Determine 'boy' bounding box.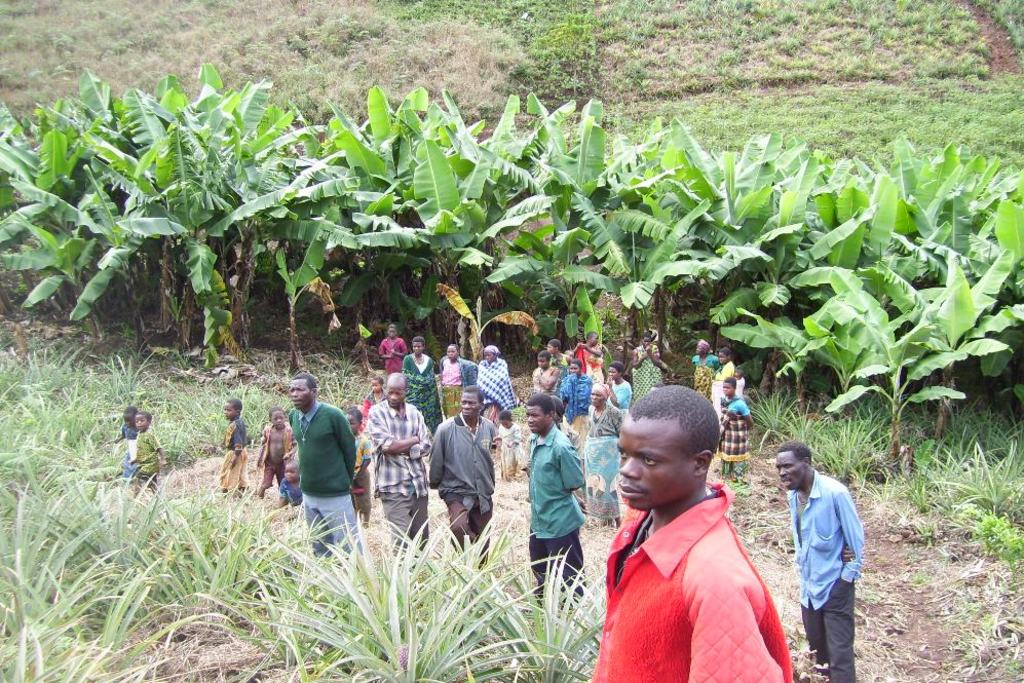
Determined: [361, 376, 386, 435].
